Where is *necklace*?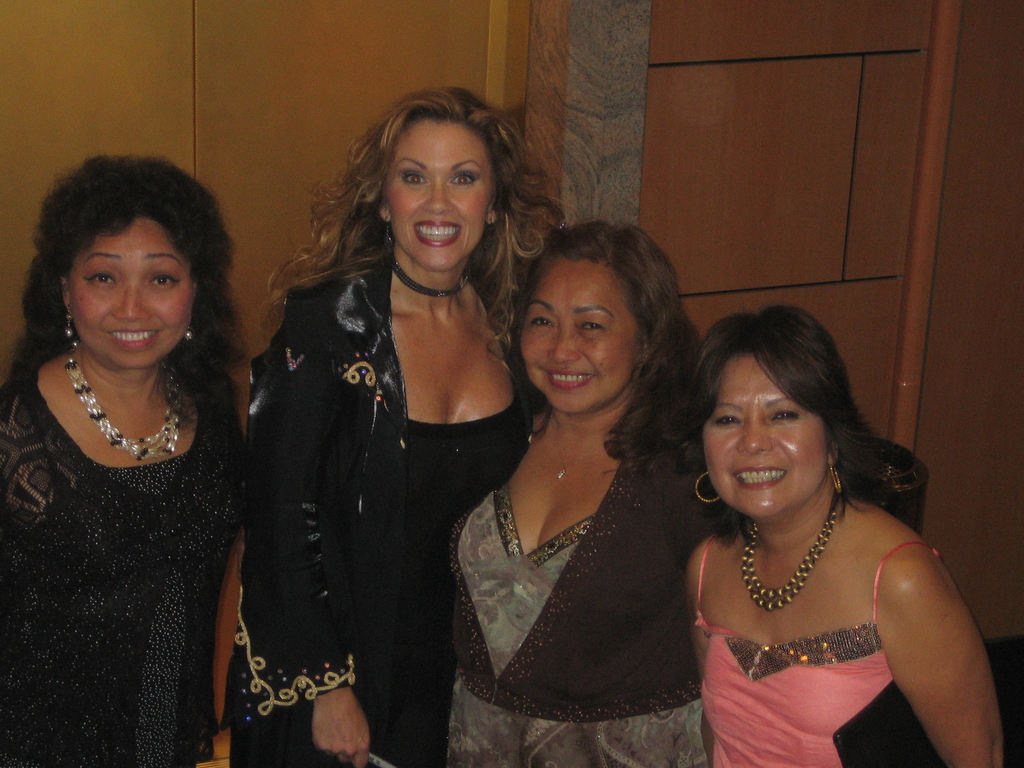
select_region(68, 347, 171, 464).
